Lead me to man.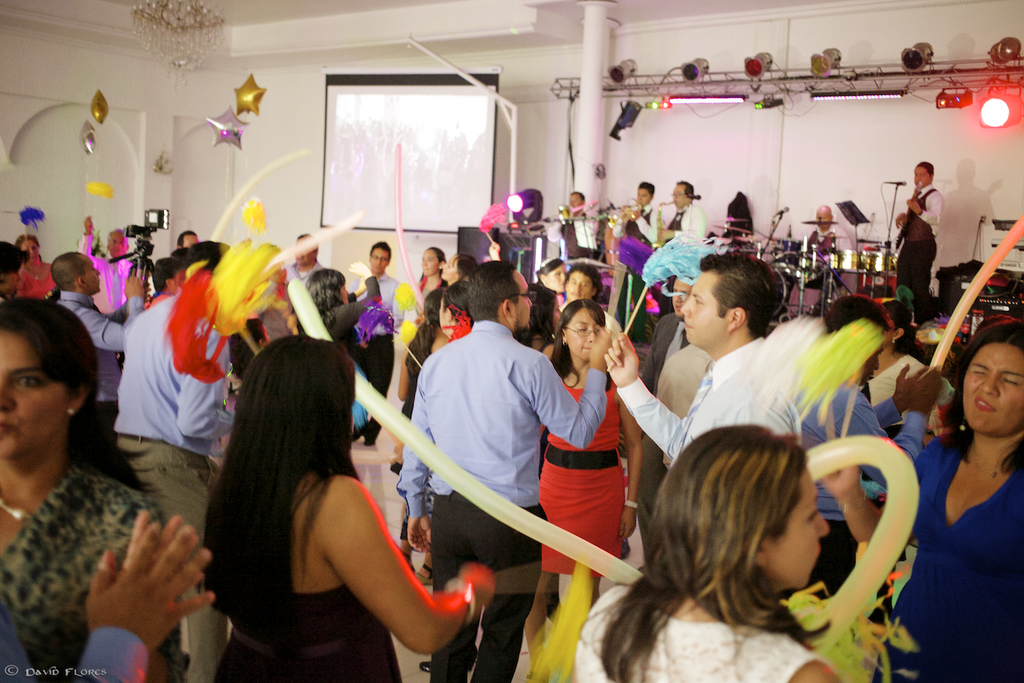
Lead to rect(111, 238, 253, 682).
